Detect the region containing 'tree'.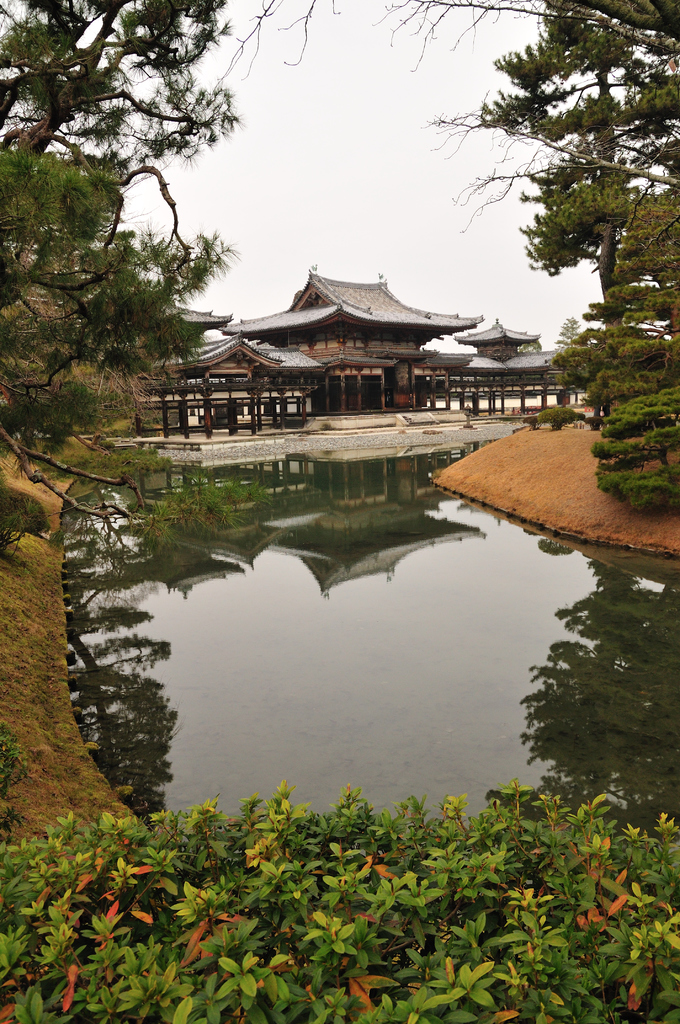
region(447, 23, 663, 488).
